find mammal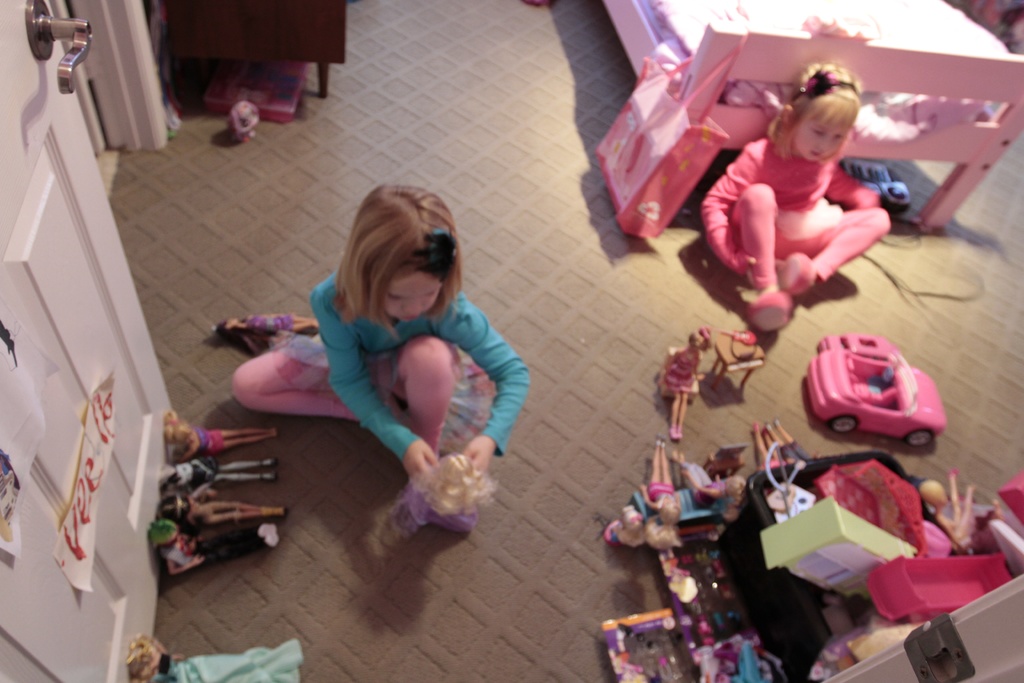
698:63:886:329
